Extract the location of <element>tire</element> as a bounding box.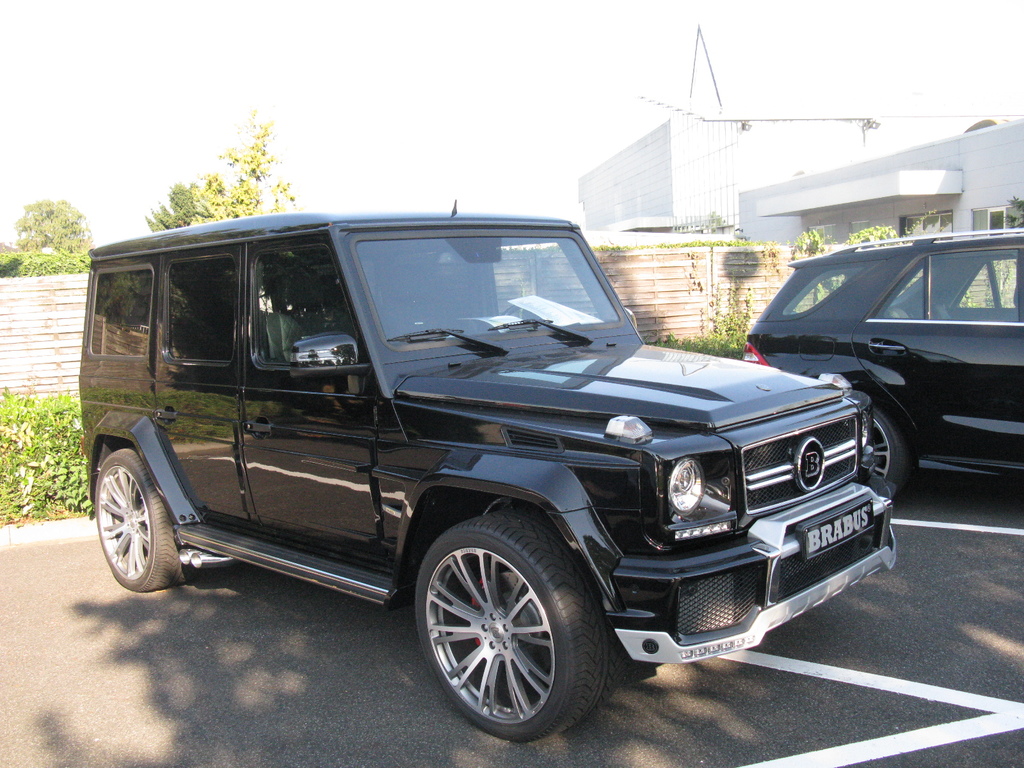
crop(412, 509, 622, 740).
